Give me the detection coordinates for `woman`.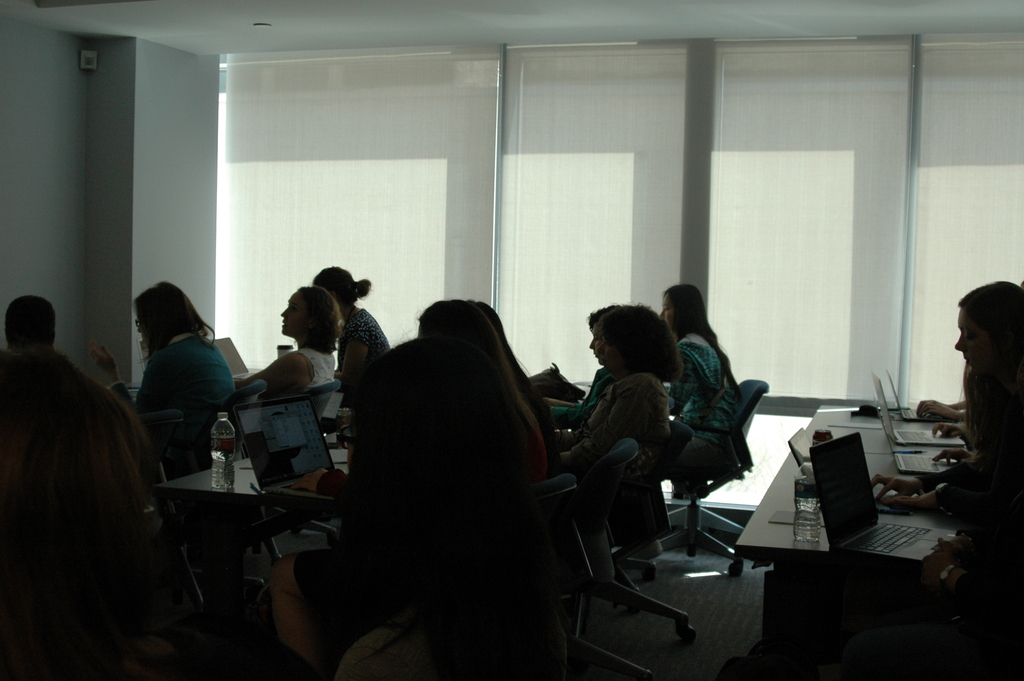
x1=237, y1=285, x2=339, y2=400.
